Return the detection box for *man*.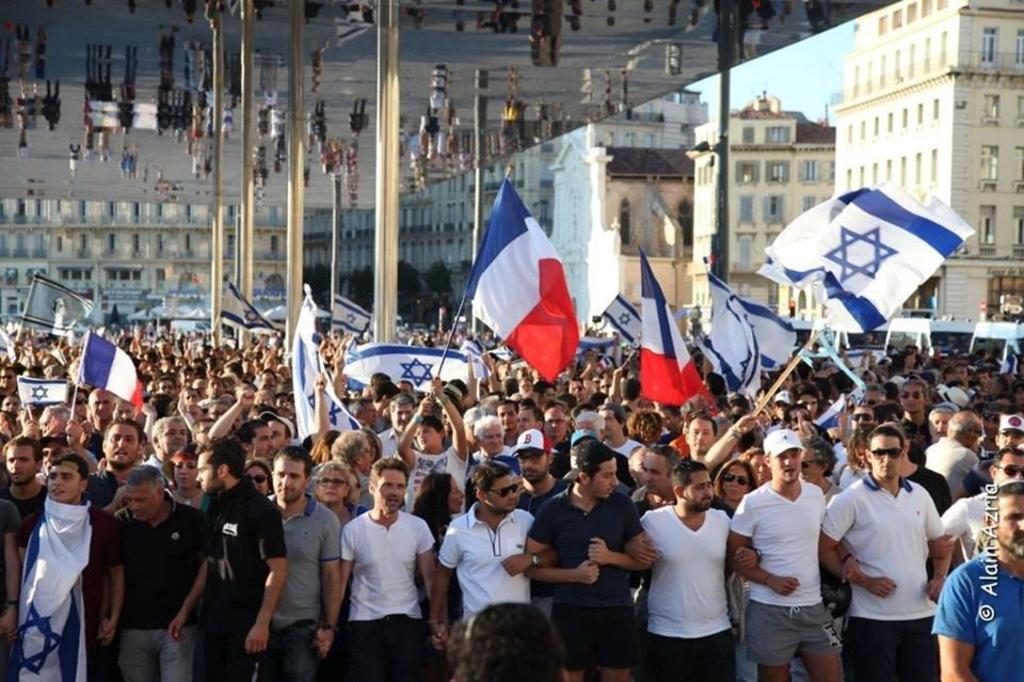
[681, 405, 718, 463].
